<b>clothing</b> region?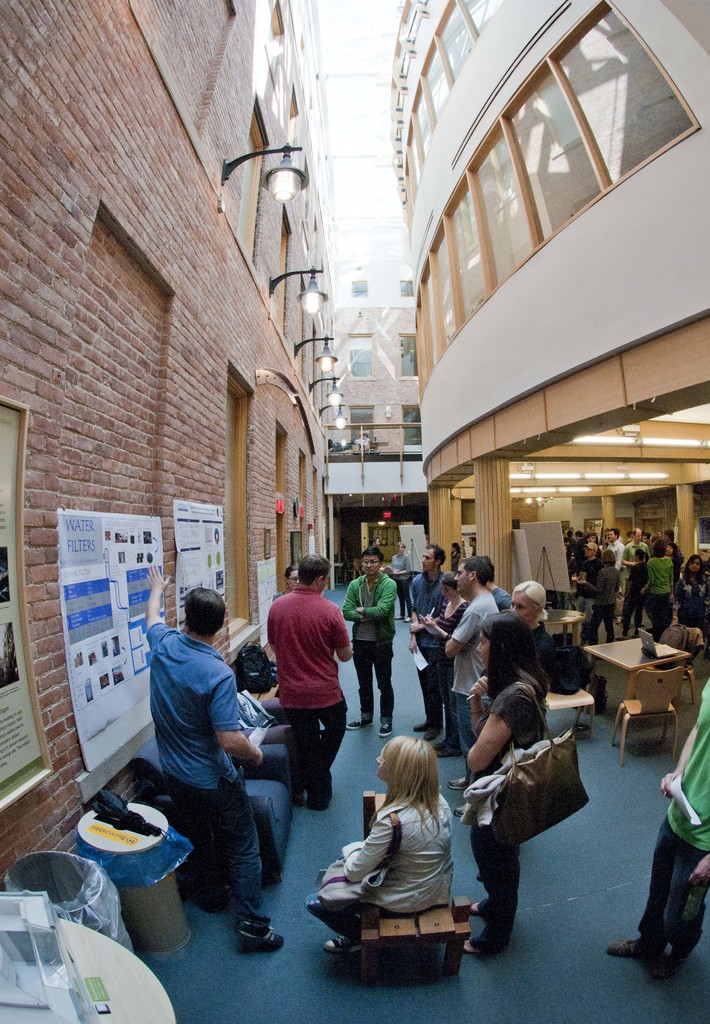
[459,603,501,732]
